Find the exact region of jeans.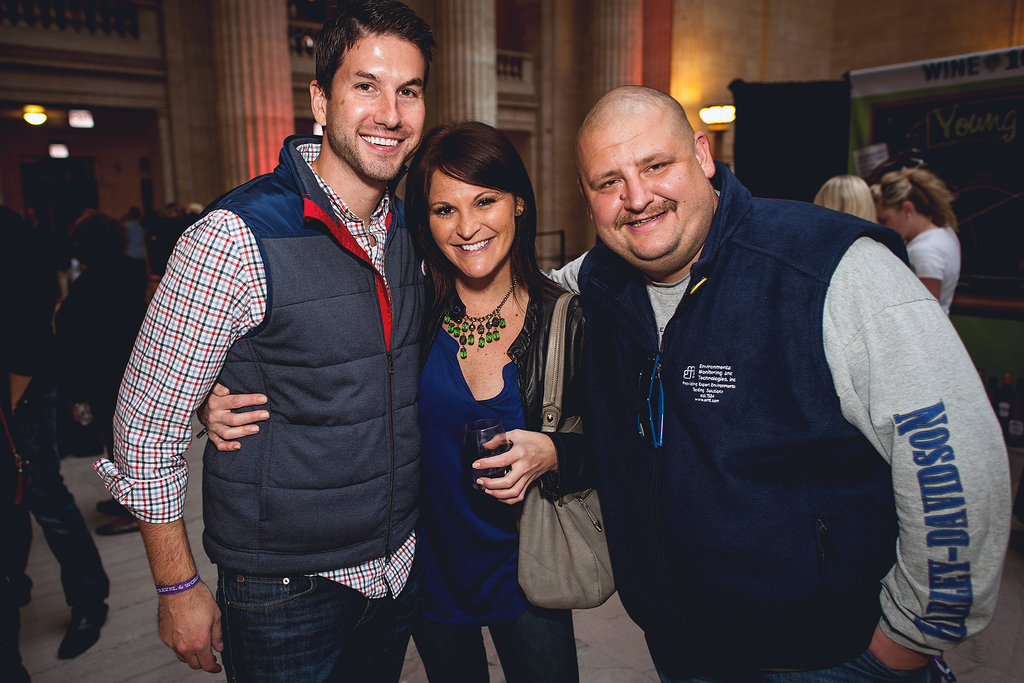
Exact region: select_region(3, 380, 113, 615).
